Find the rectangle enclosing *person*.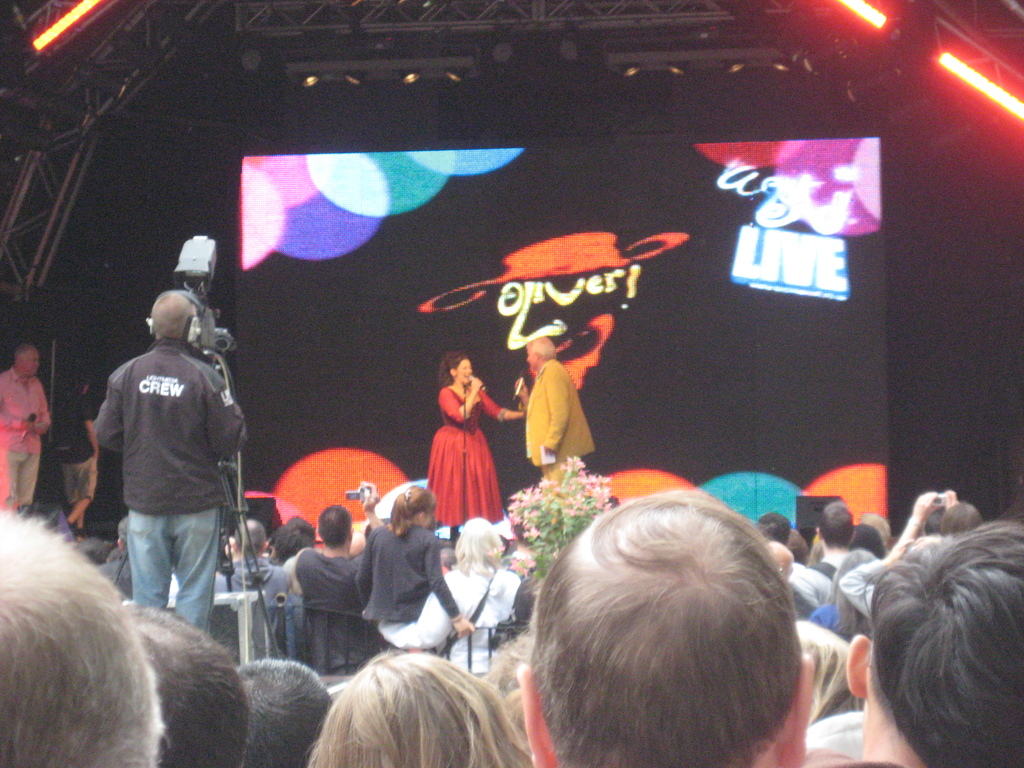
pyautogui.locateOnScreen(351, 479, 474, 648).
